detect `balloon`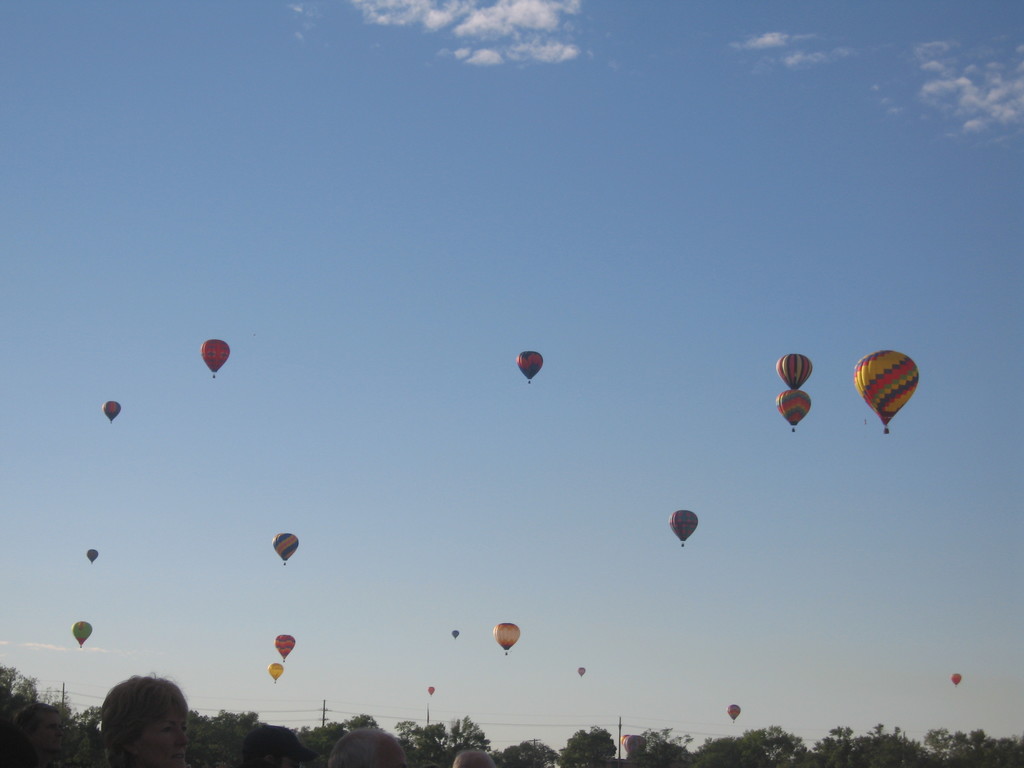
x1=669, y1=509, x2=701, y2=539
